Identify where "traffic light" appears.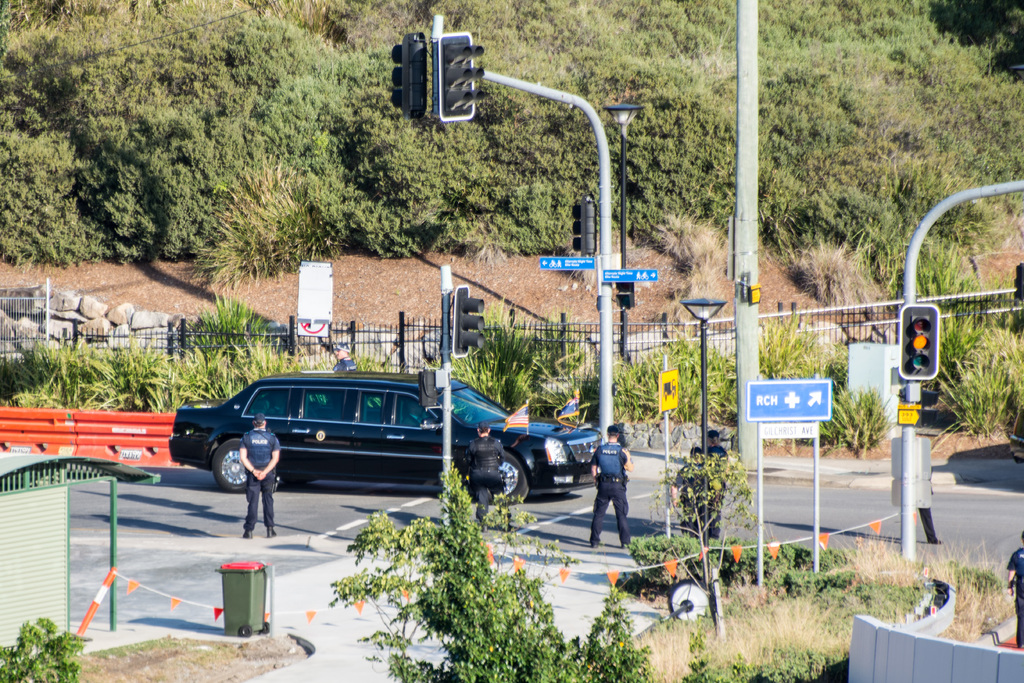
Appears at bbox=[901, 304, 939, 382].
